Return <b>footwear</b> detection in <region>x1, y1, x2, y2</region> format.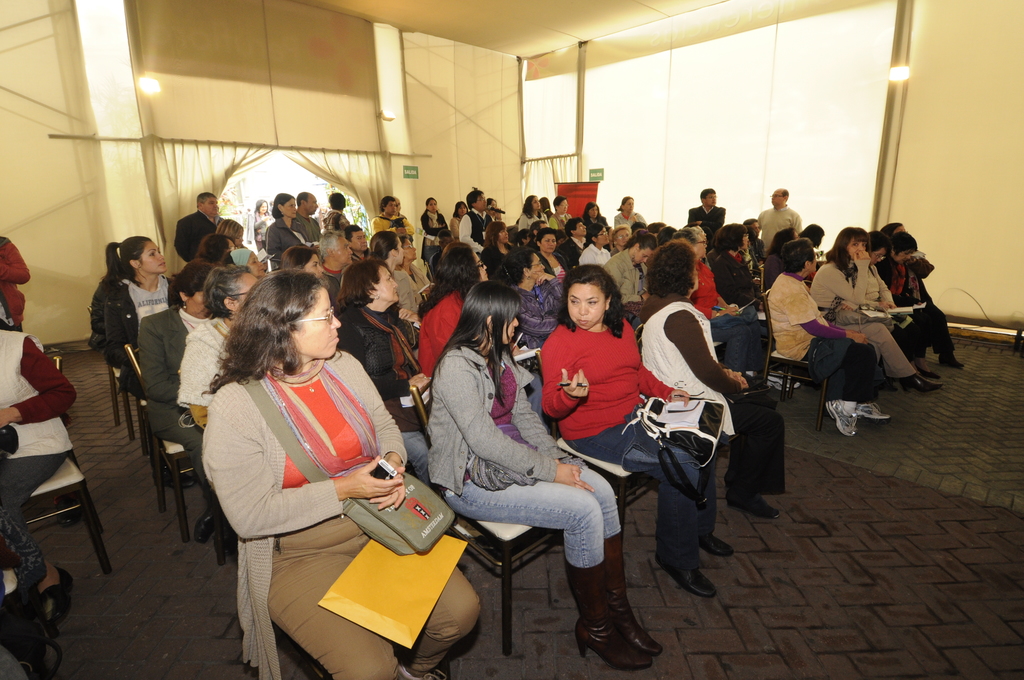
<region>196, 511, 213, 547</region>.
